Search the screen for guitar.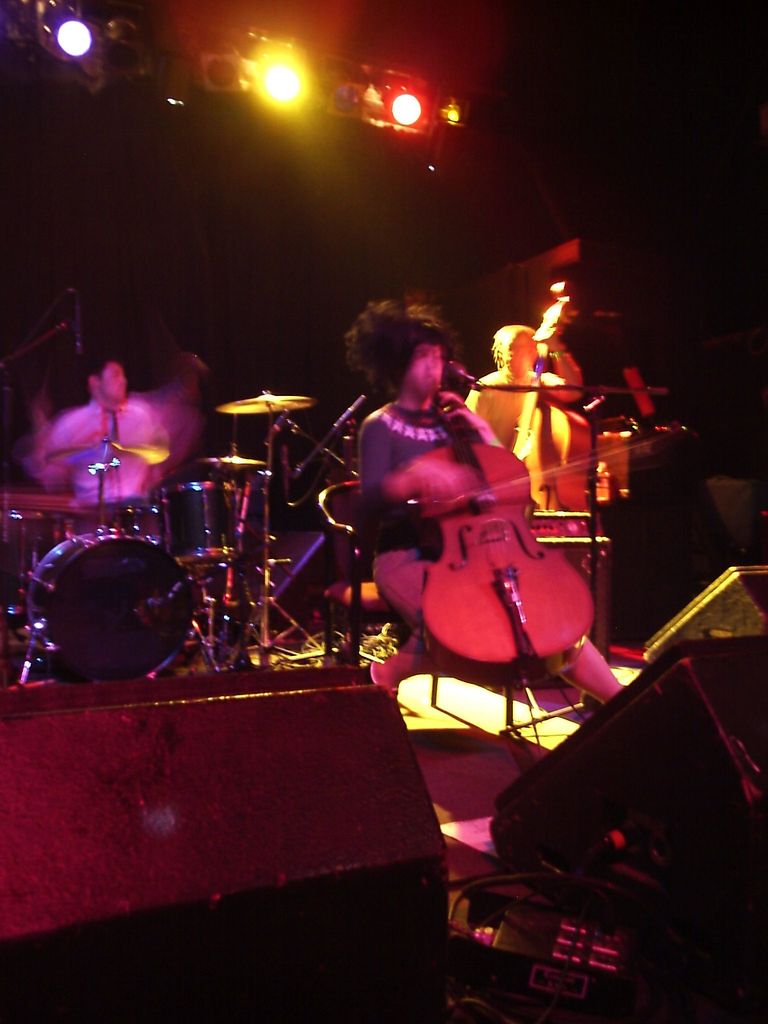
Found at x1=553 y1=377 x2=665 y2=479.
